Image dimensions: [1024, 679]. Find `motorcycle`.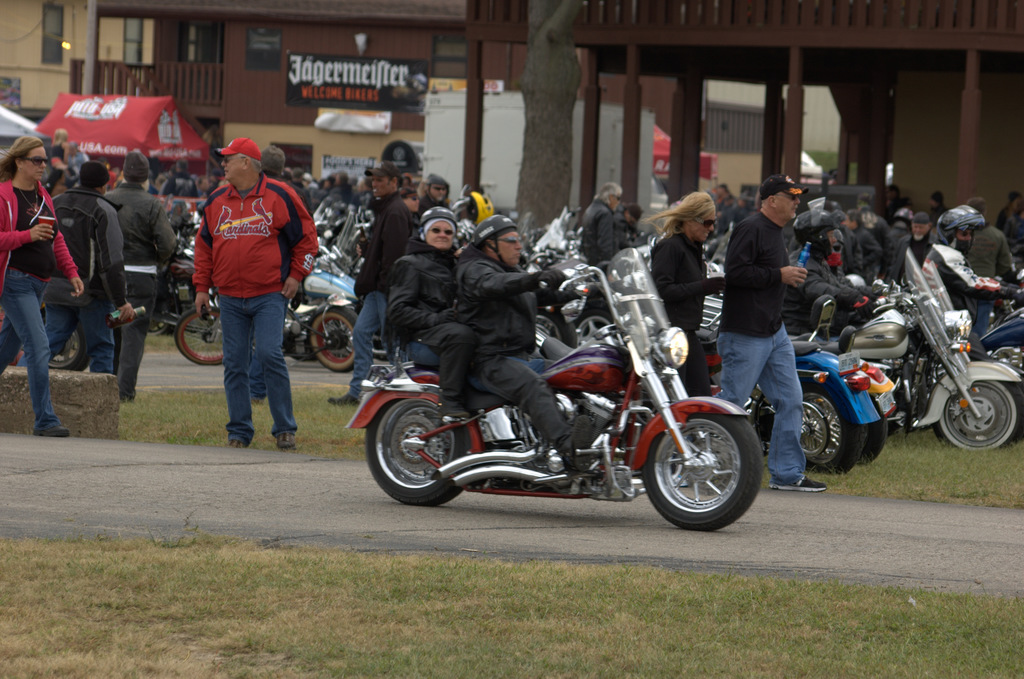
{"x1": 810, "y1": 241, "x2": 1023, "y2": 455}.
